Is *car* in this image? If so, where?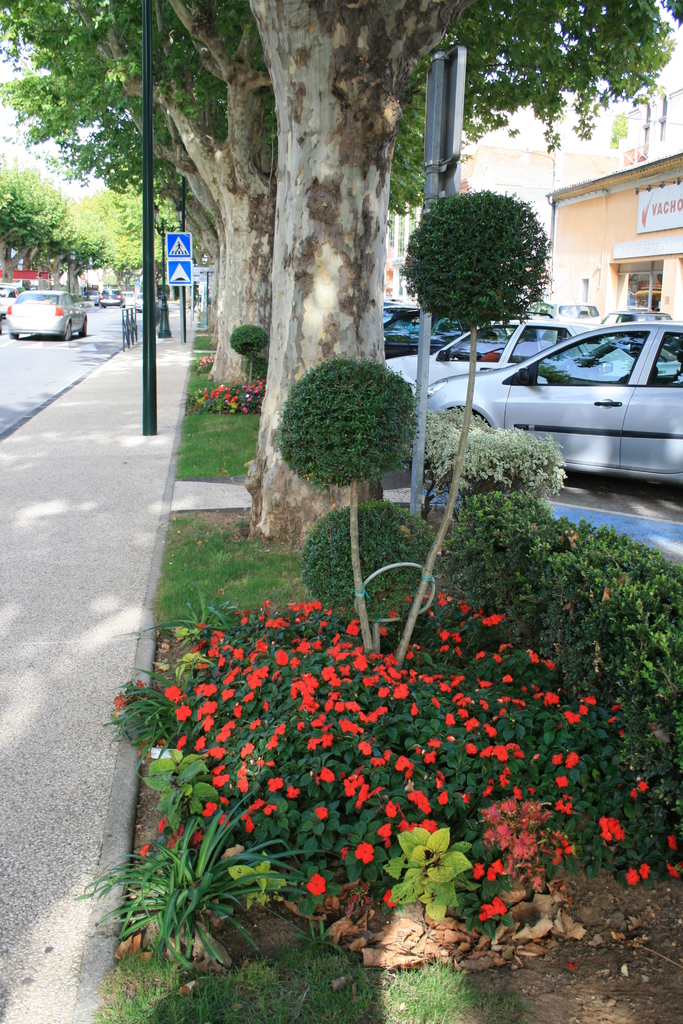
Yes, at {"x1": 419, "y1": 326, "x2": 682, "y2": 490}.
